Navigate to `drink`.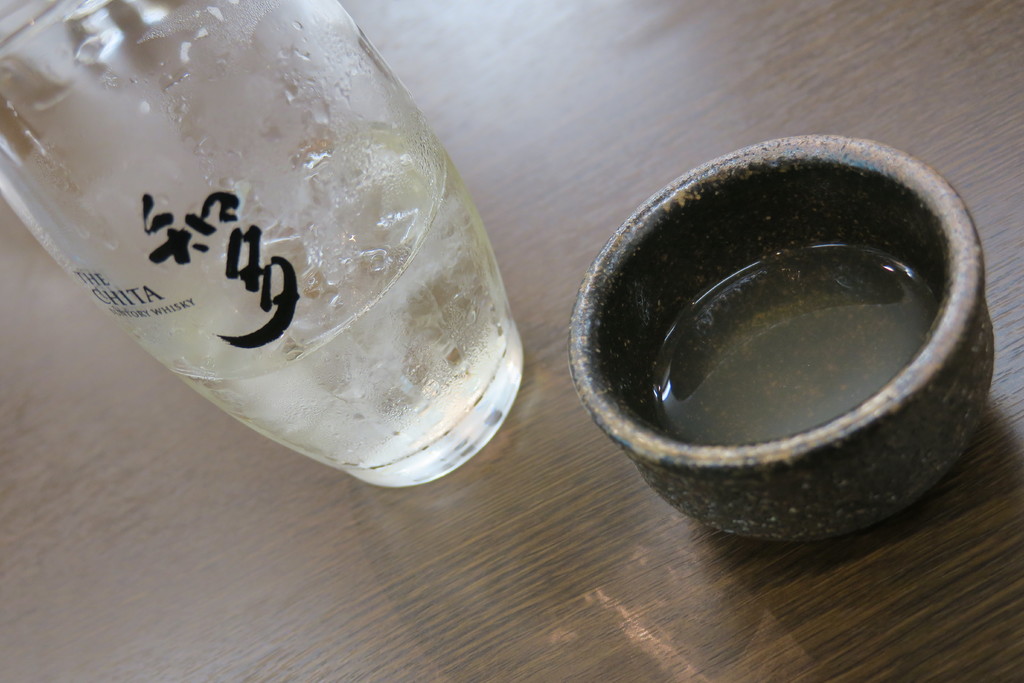
Navigation target: [left=158, top=120, right=514, bottom=475].
